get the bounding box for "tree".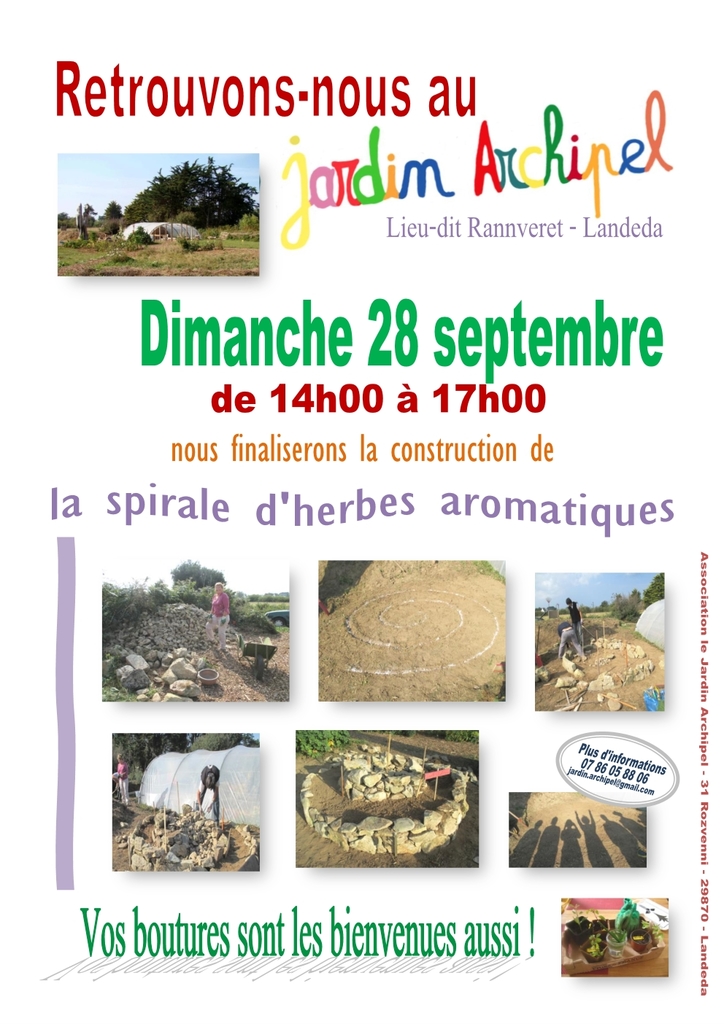
80:206:97:228.
